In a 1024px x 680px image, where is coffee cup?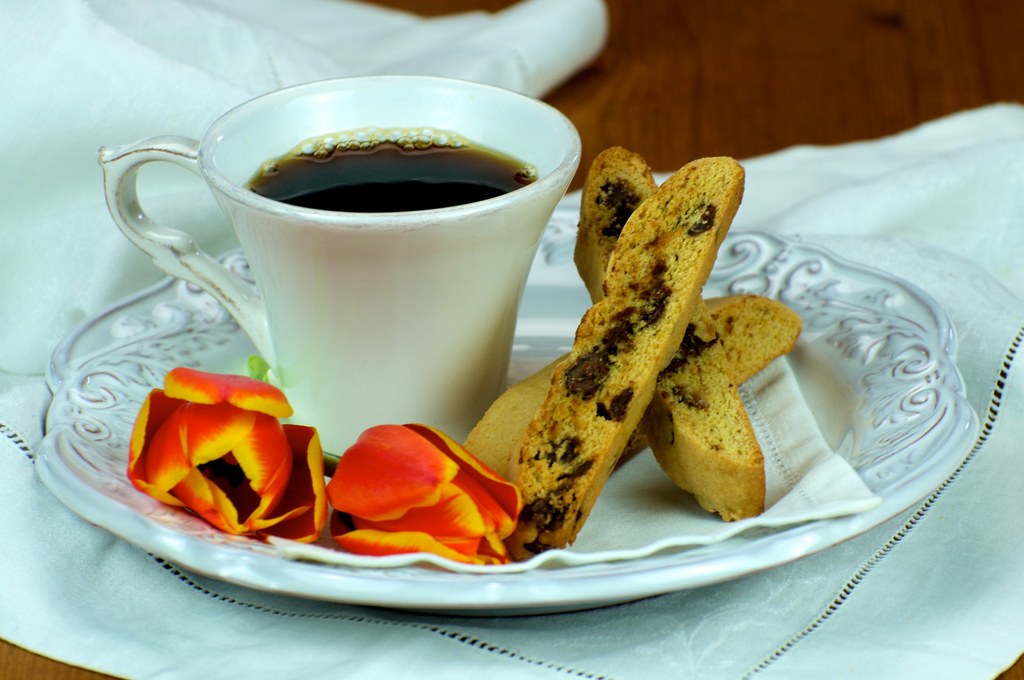
(left=99, top=68, right=589, bottom=462).
